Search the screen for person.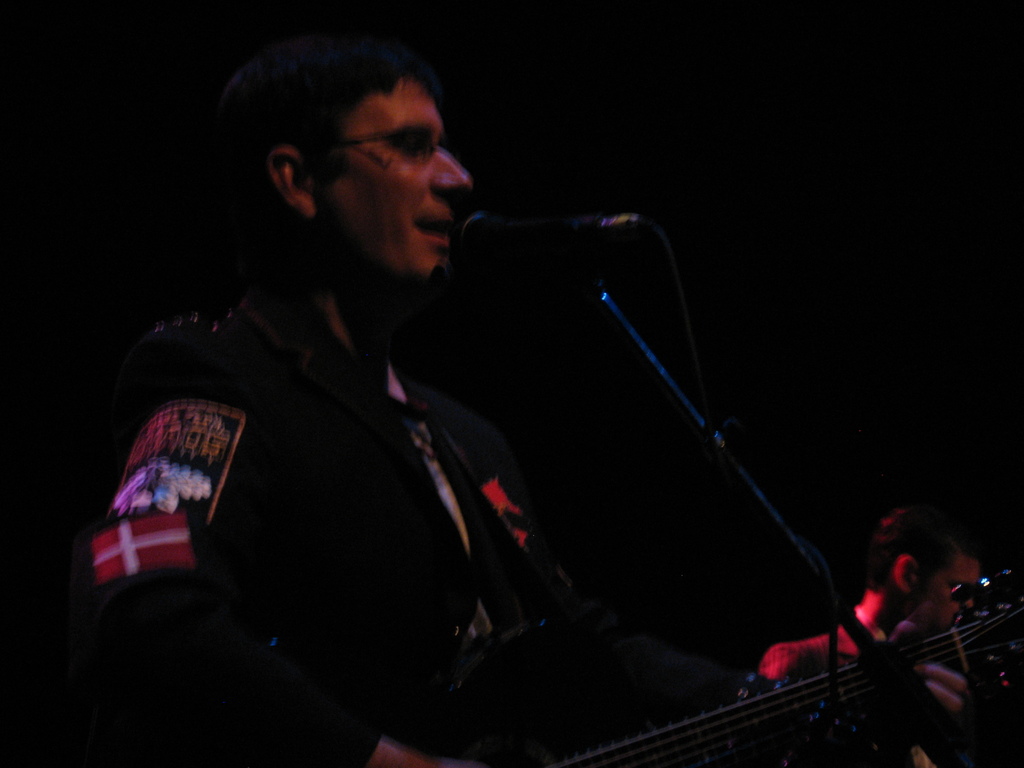
Found at crop(211, 77, 831, 754).
